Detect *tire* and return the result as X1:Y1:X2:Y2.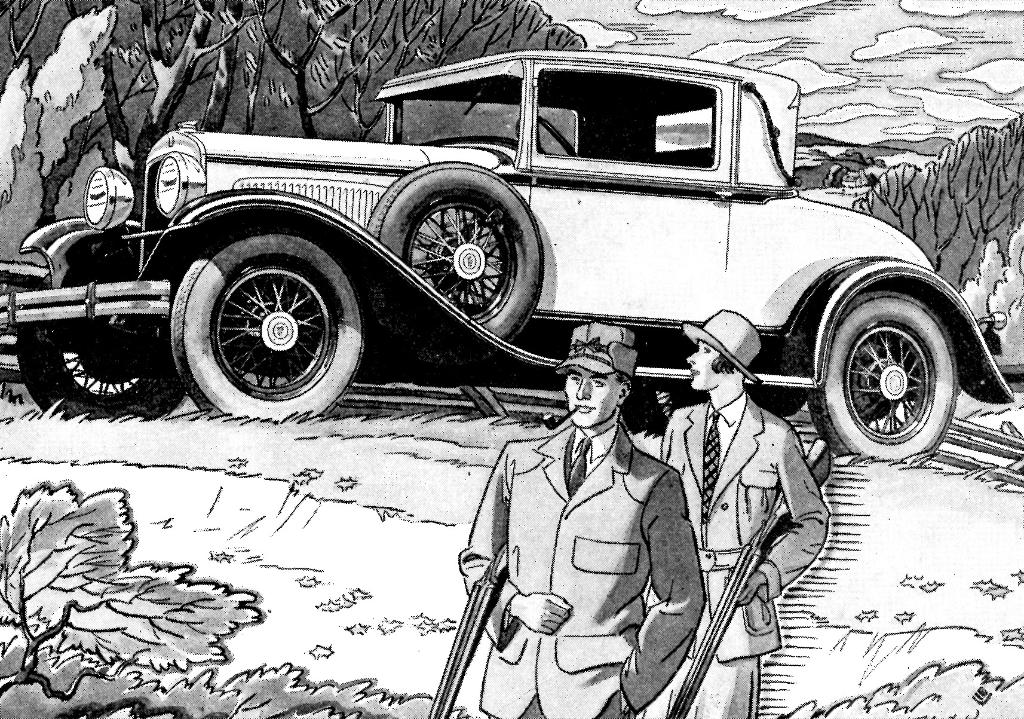
19:333:189:428.
